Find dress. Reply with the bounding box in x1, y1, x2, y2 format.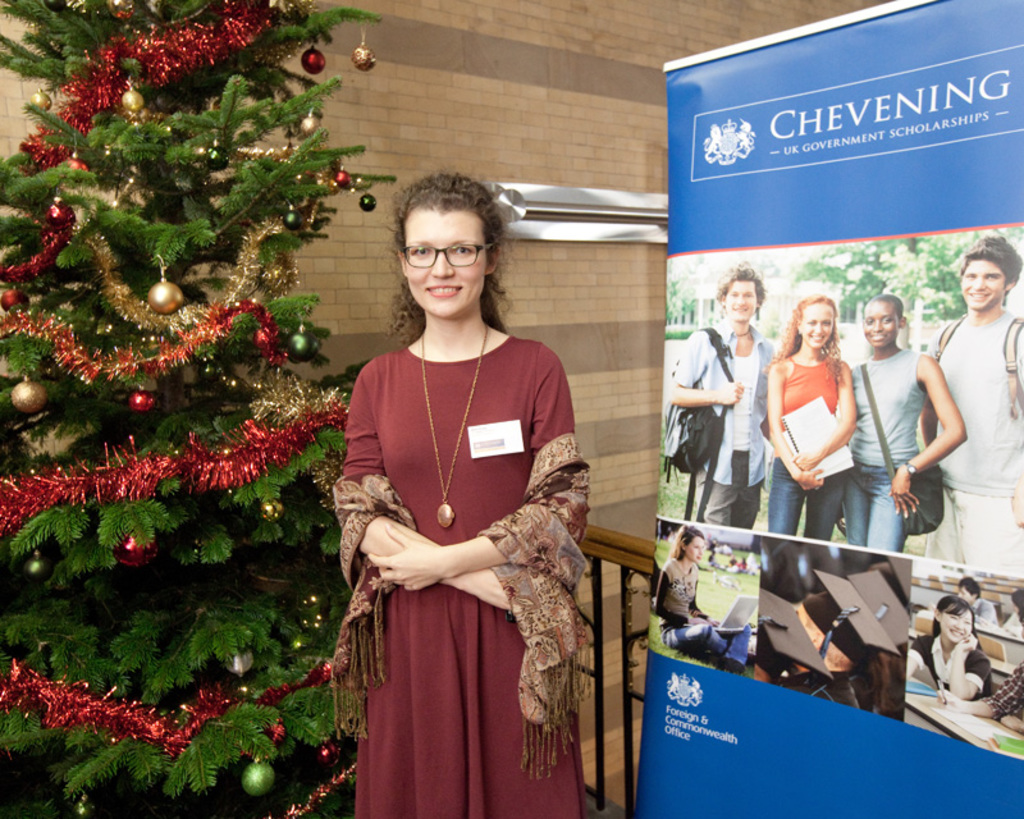
340, 333, 588, 818.
